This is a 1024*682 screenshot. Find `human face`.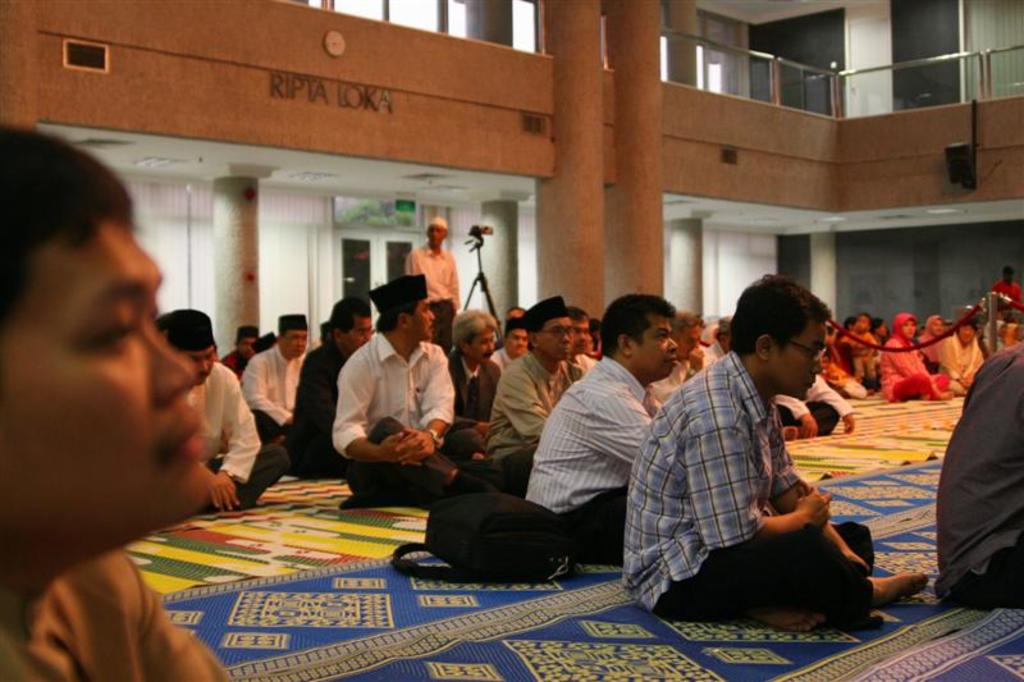
Bounding box: (508,331,529,358).
